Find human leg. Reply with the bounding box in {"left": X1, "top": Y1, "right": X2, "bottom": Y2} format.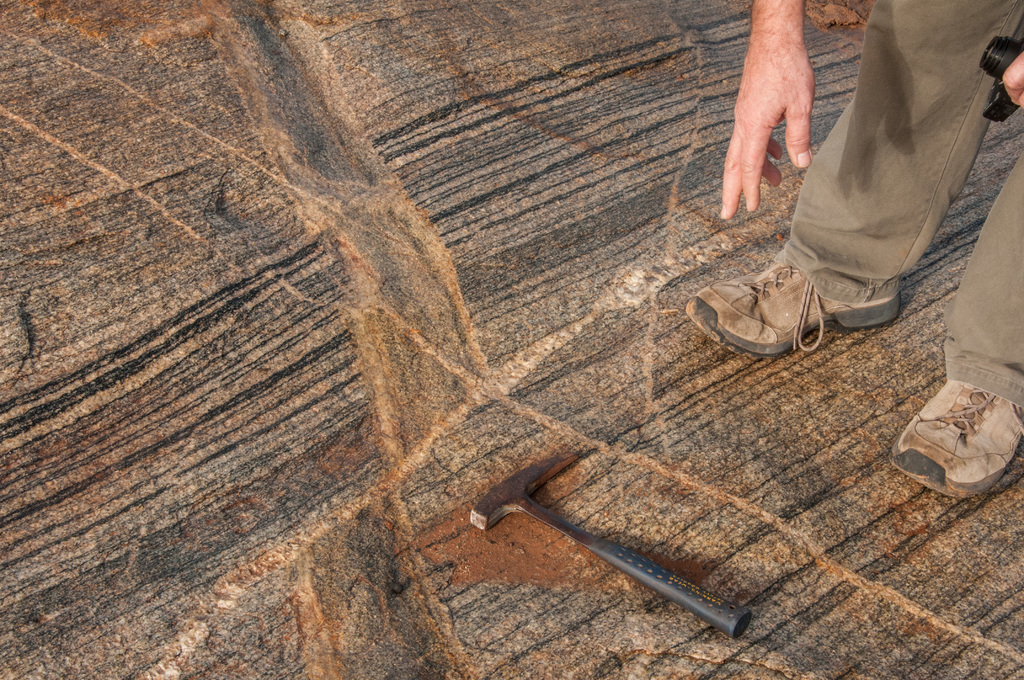
{"left": 887, "top": 159, "right": 1023, "bottom": 499}.
